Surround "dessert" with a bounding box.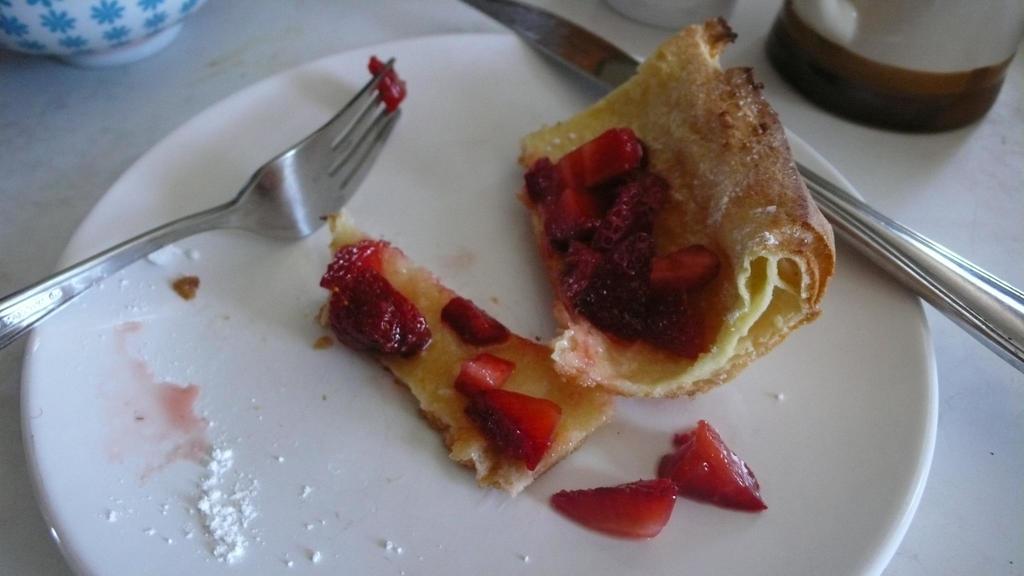
<region>664, 409, 772, 522</region>.
